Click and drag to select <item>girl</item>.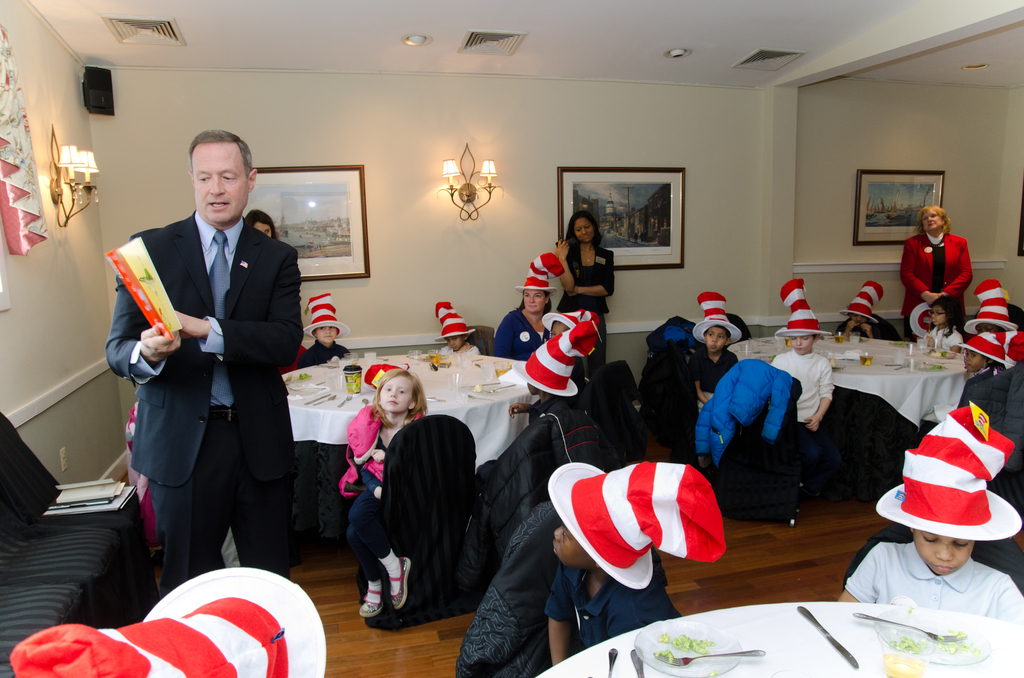
Selection: crop(922, 295, 964, 352).
